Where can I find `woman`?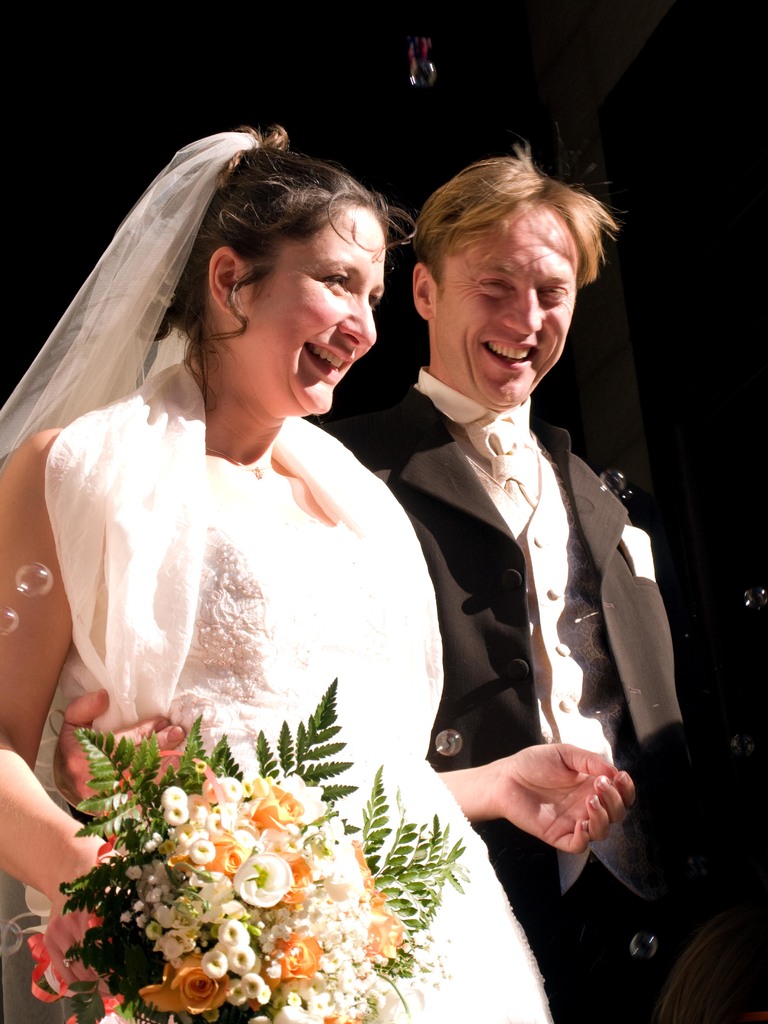
You can find it at bbox=[0, 132, 621, 1023].
